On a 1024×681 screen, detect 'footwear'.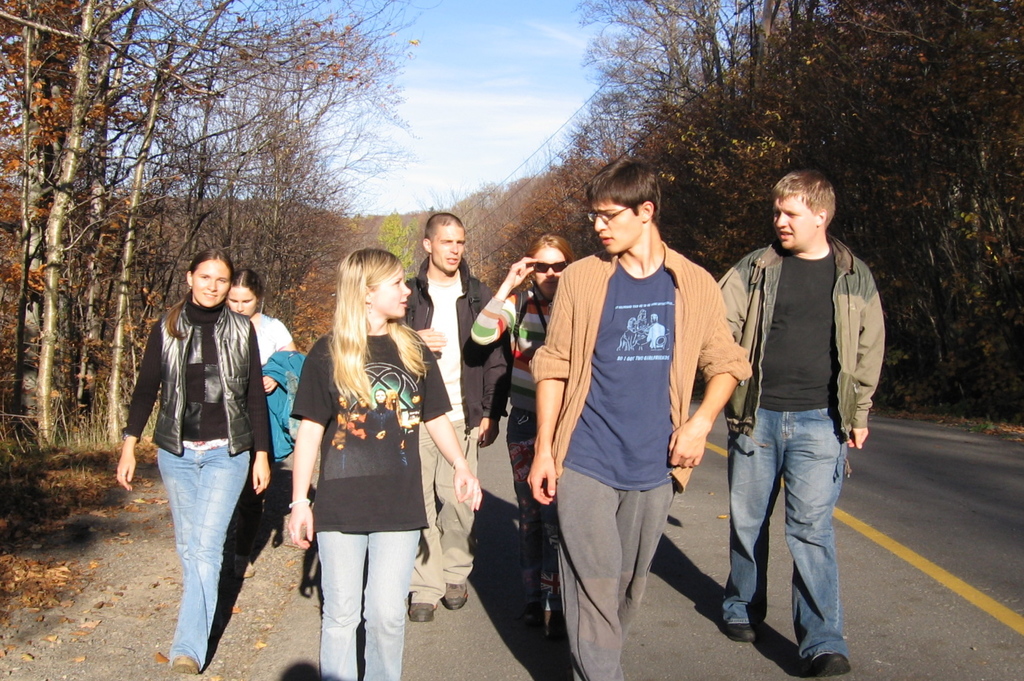
crop(722, 619, 760, 643).
